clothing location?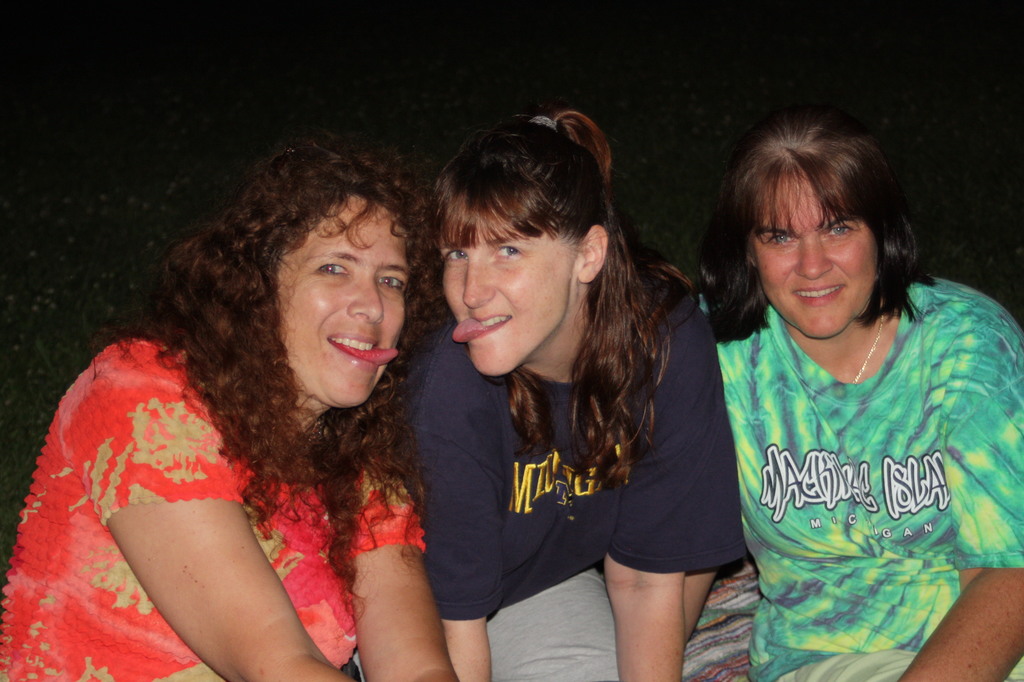
{"left": 0, "top": 339, "right": 424, "bottom": 681}
